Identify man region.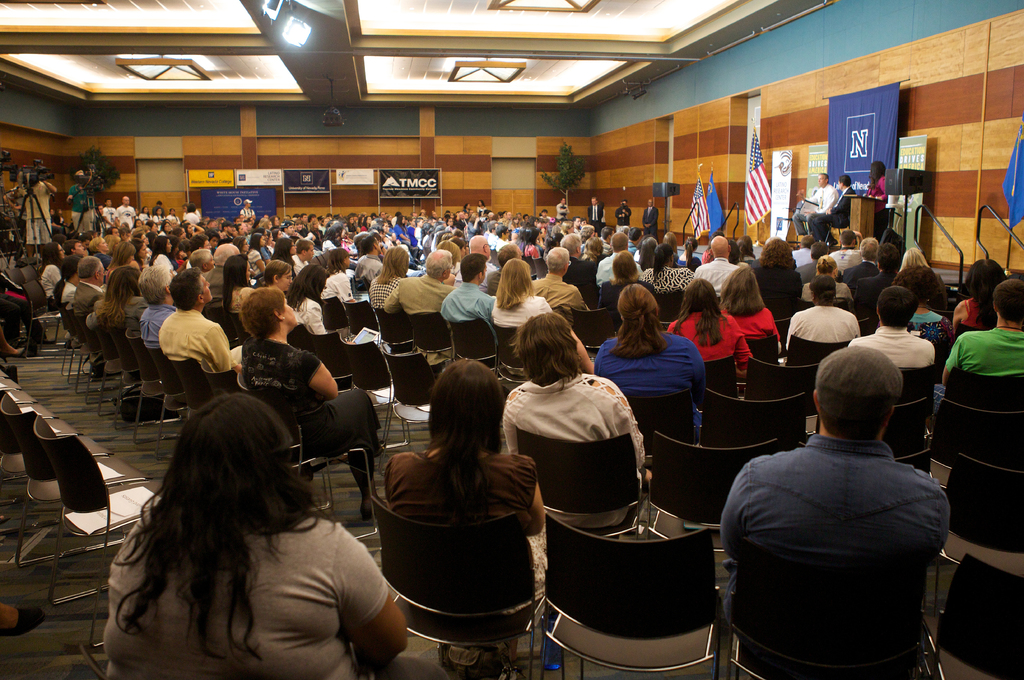
Region: [left=559, top=192, right=571, bottom=225].
